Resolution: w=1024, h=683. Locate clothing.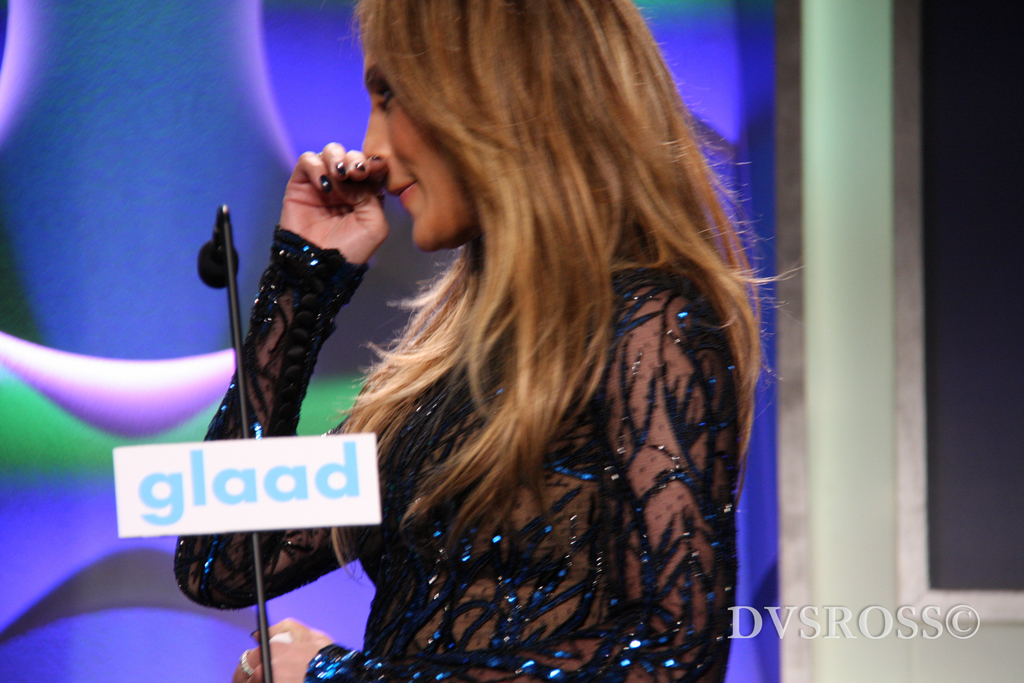
BBox(315, 241, 794, 653).
